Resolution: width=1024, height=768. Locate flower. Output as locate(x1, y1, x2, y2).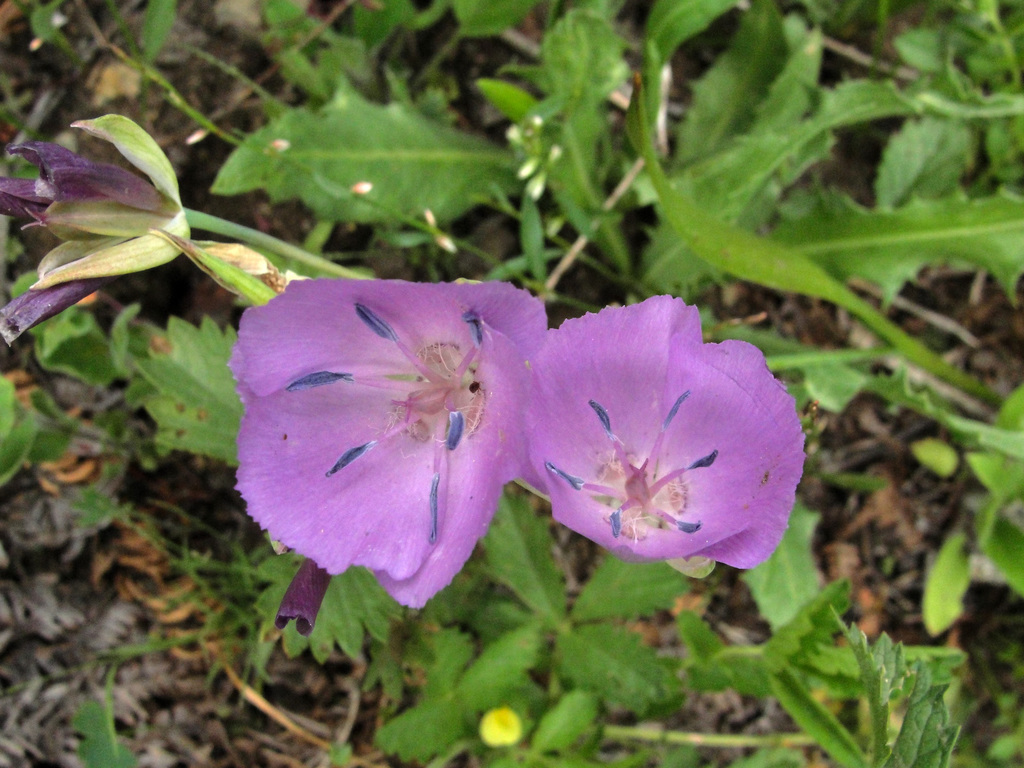
locate(0, 113, 196, 353).
